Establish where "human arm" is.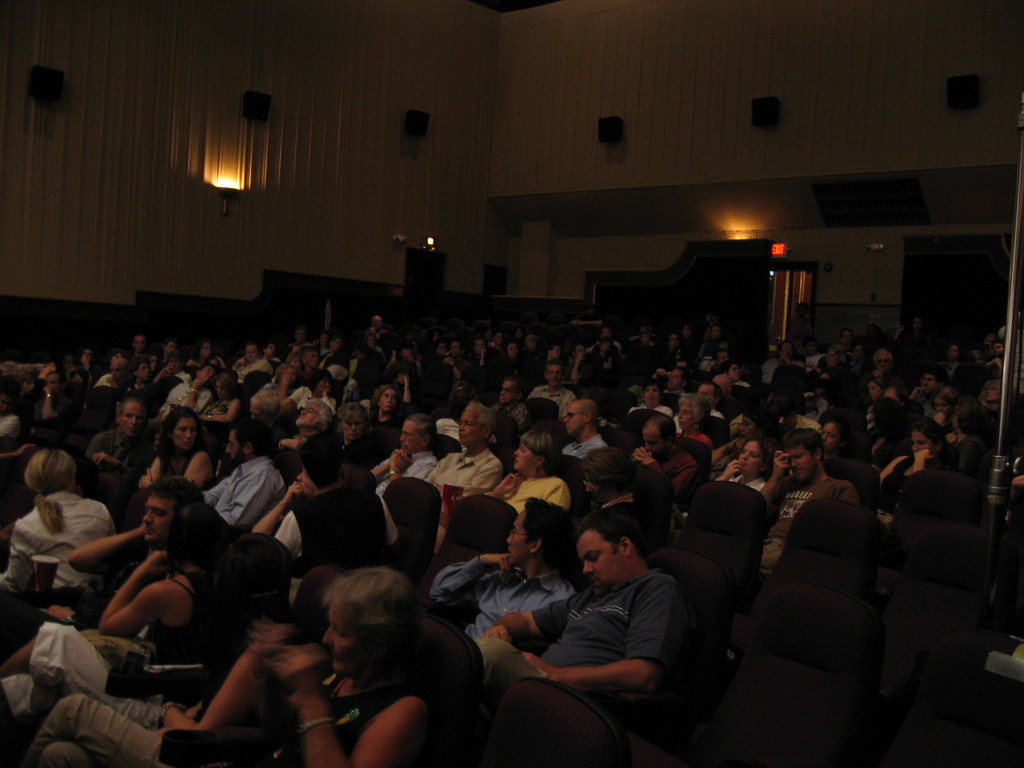
Established at [x1=419, y1=458, x2=439, y2=481].
